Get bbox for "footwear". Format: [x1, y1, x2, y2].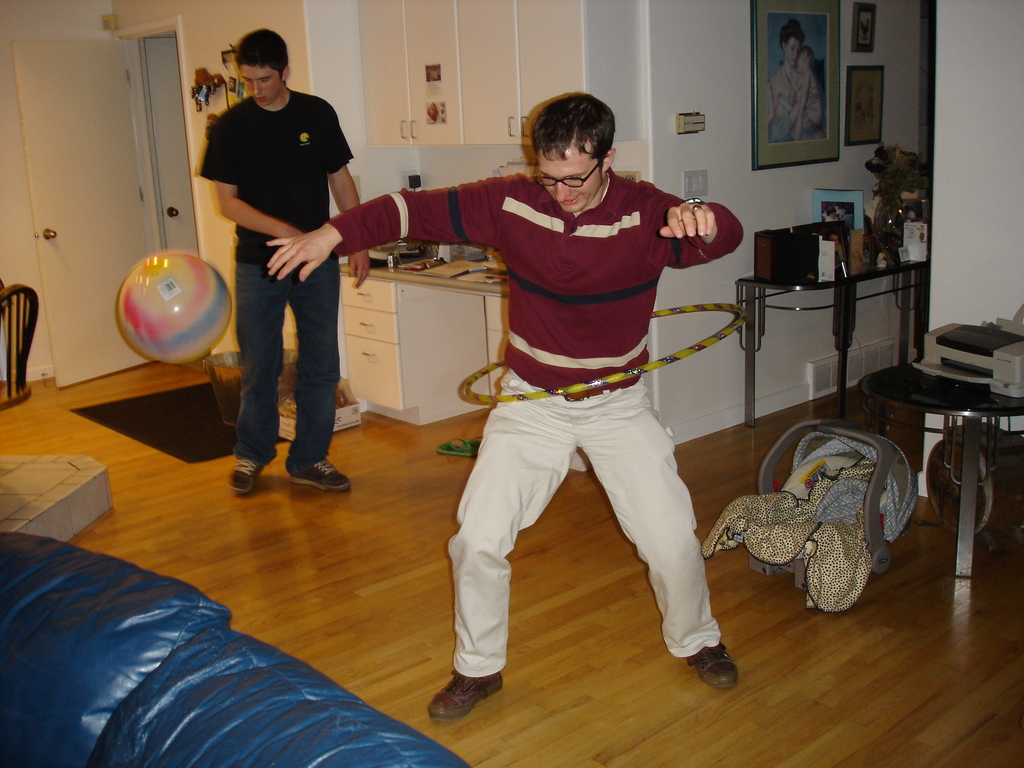
[276, 452, 353, 492].
